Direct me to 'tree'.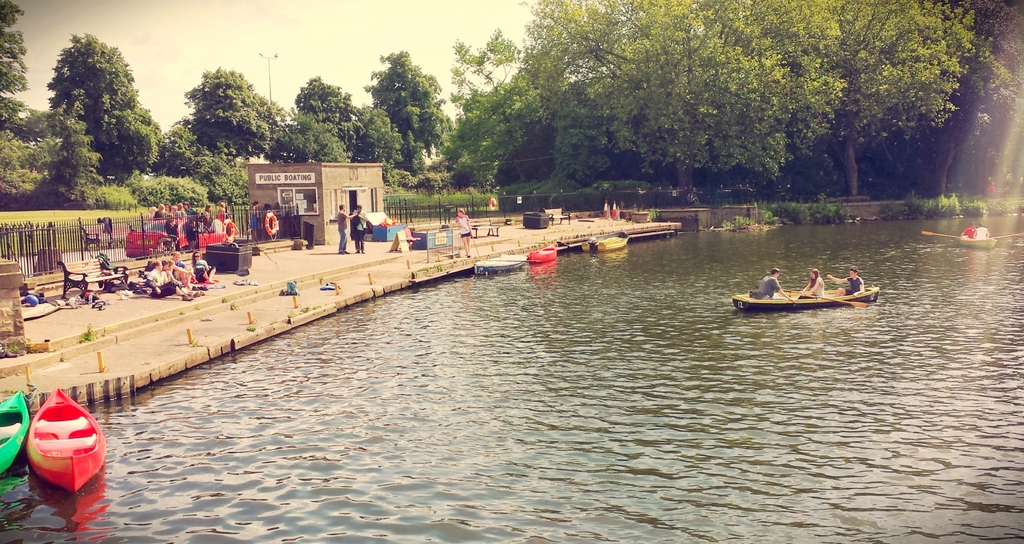
Direction: select_region(432, 41, 559, 198).
